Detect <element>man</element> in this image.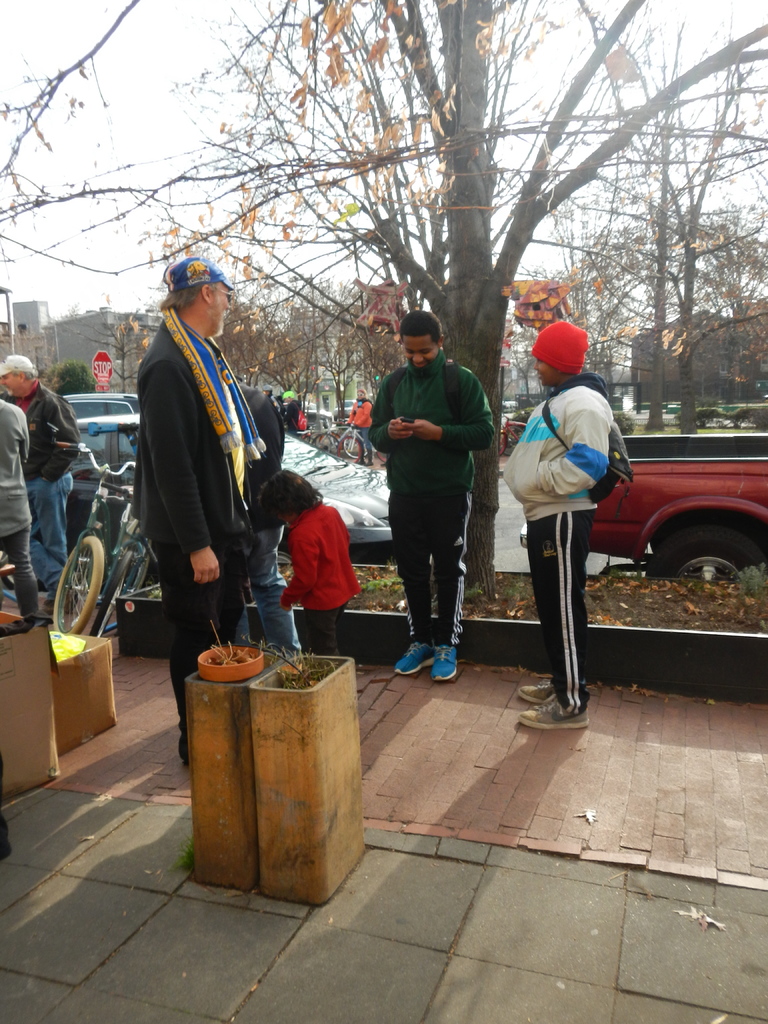
Detection: <region>500, 323, 618, 726</region>.
